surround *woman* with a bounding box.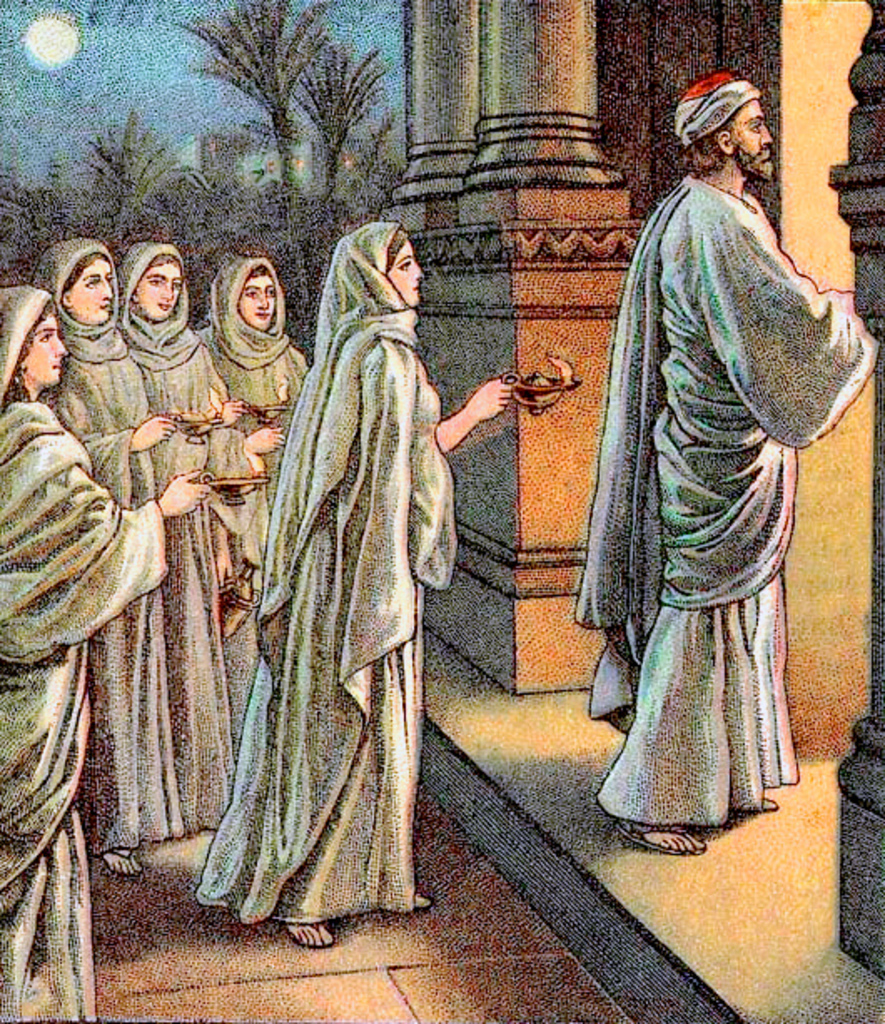
<bbox>17, 237, 209, 887</bbox>.
